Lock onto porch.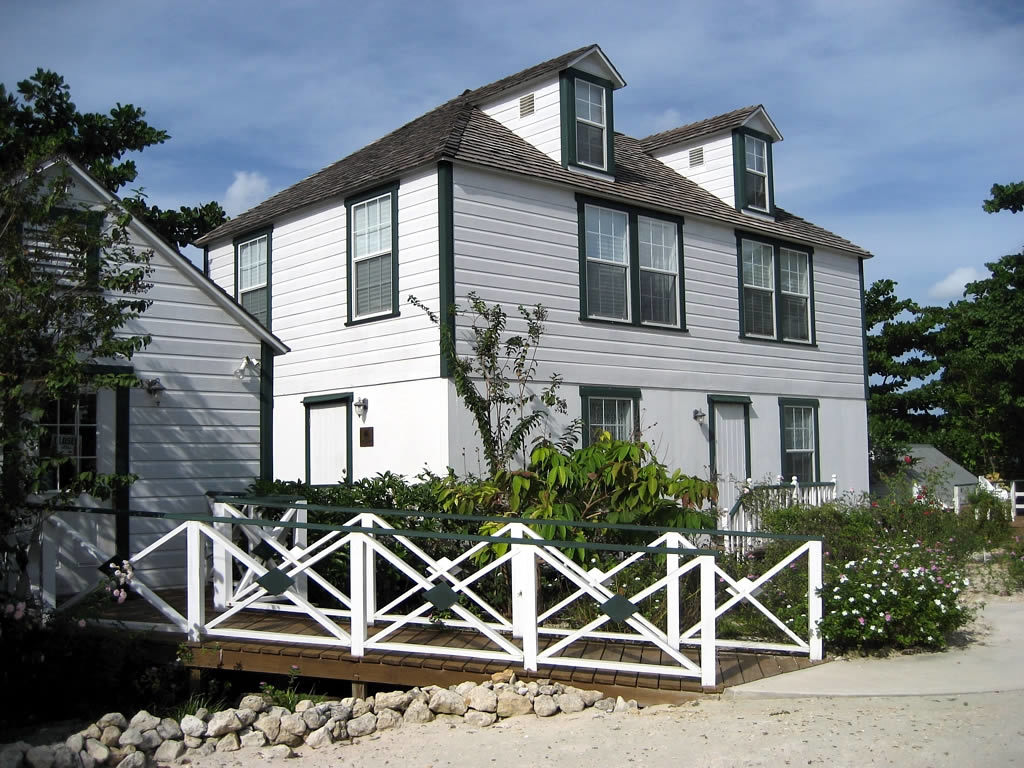
Locked: pyautogui.locateOnScreen(0, 484, 814, 672).
